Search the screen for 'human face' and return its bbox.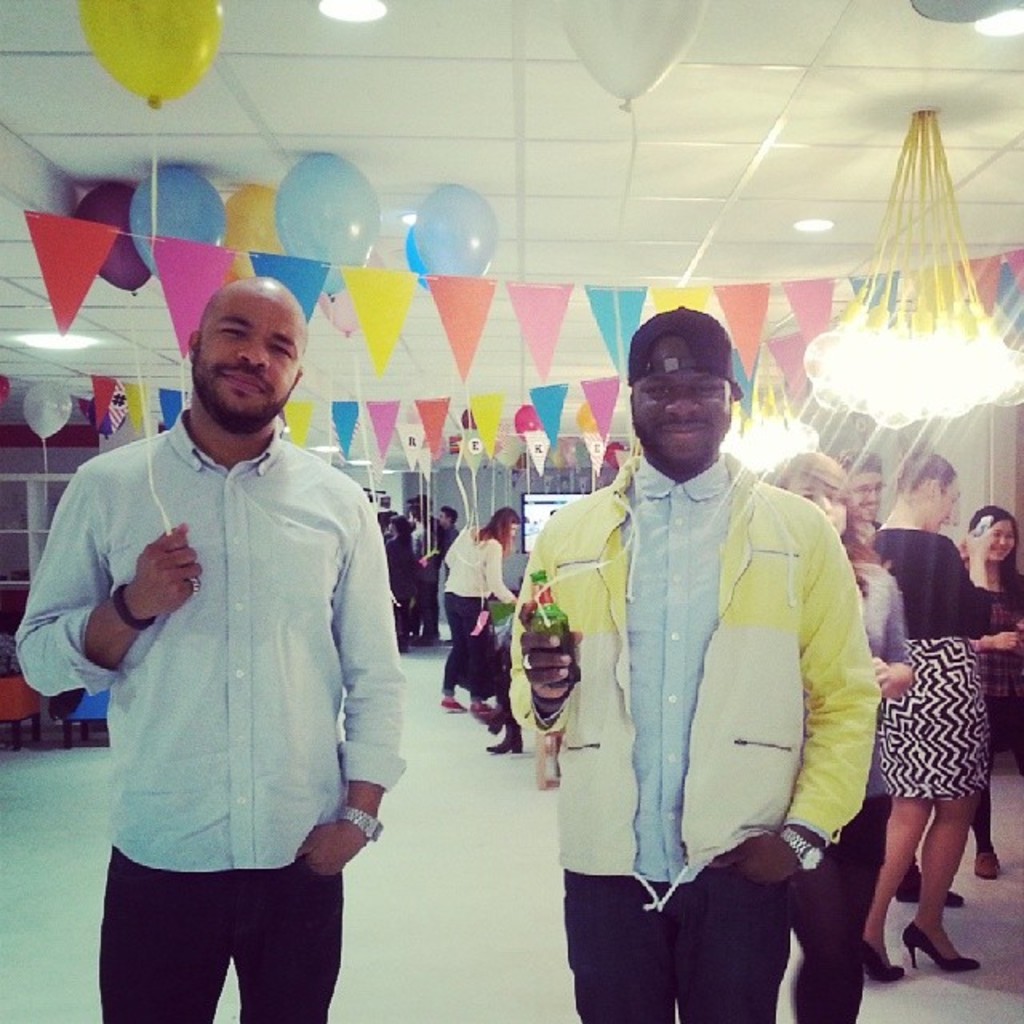
Found: box=[194, 296, 309, 424].
